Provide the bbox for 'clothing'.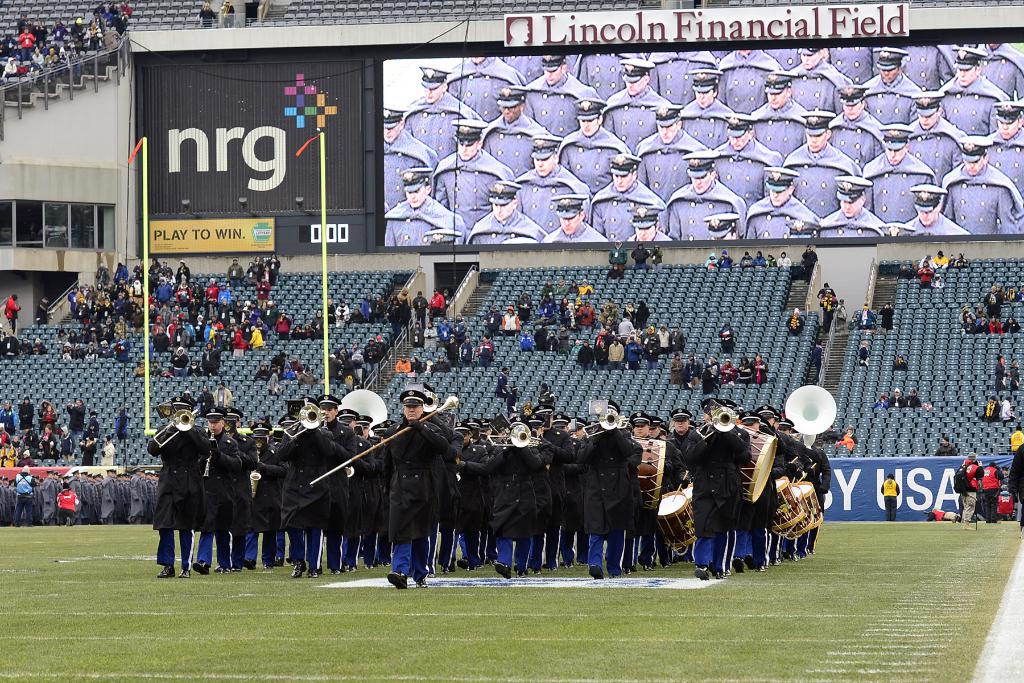
<bbox>608, 240, 626, 274</bbox>.
